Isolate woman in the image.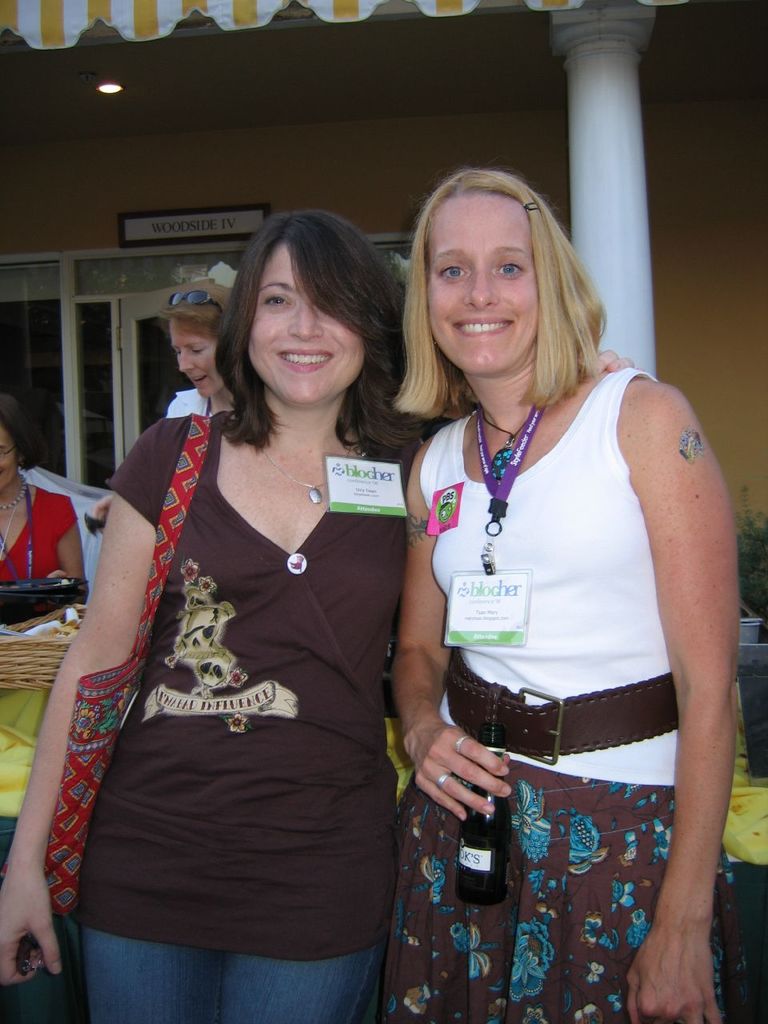
Isolated region: box(170, 276, 240, 421).
